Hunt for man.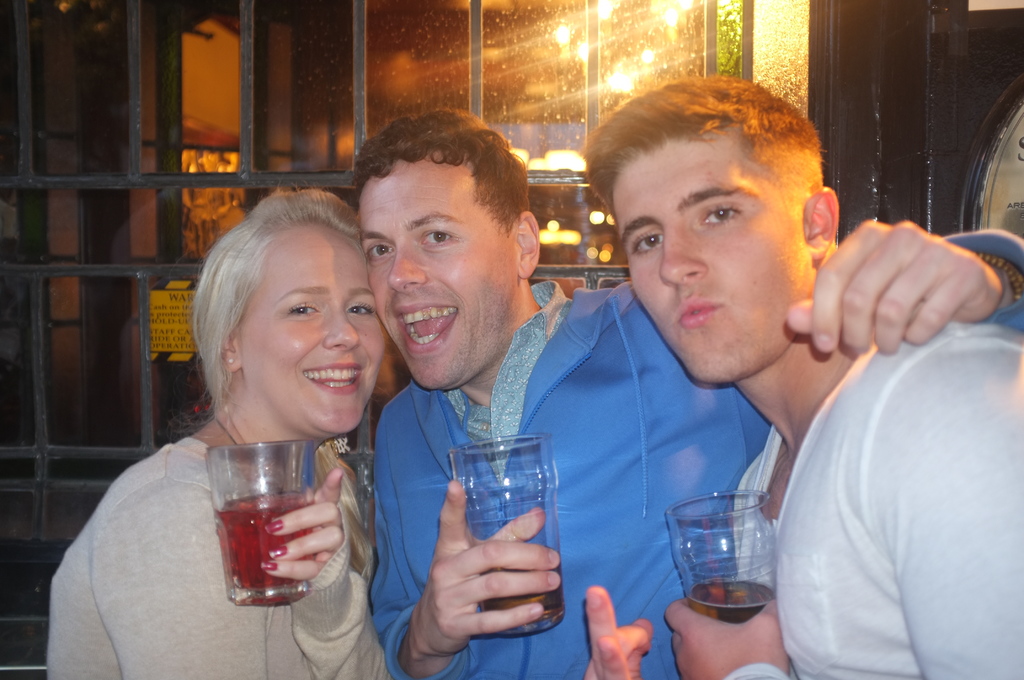
Hunted down at 582,75,1023,679.
